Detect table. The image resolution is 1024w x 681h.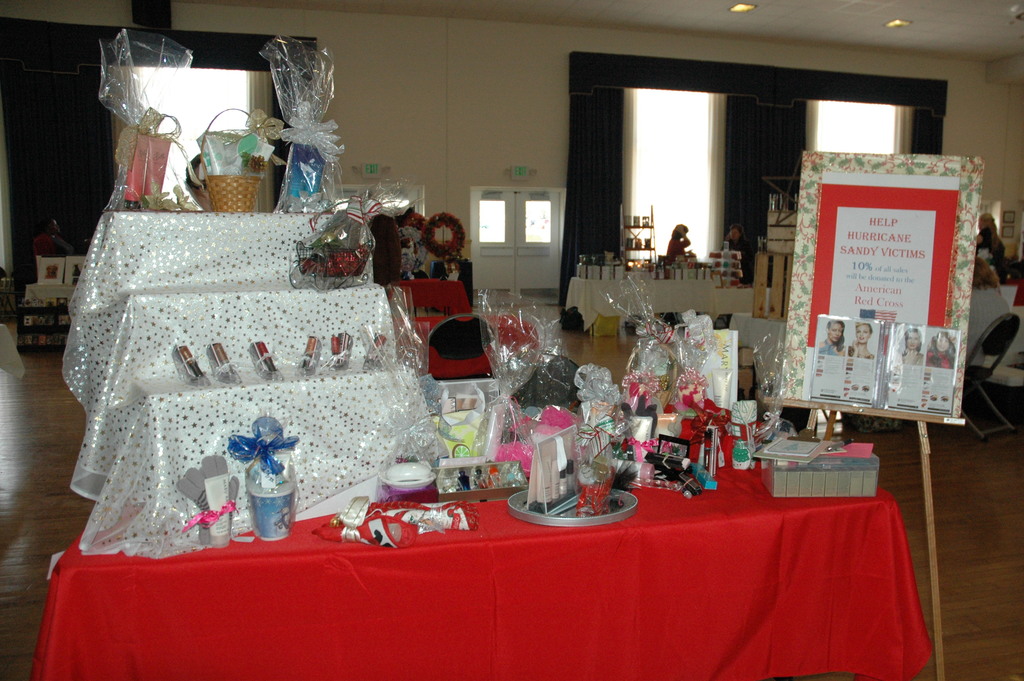
<box>557,250,772,340</box>.
